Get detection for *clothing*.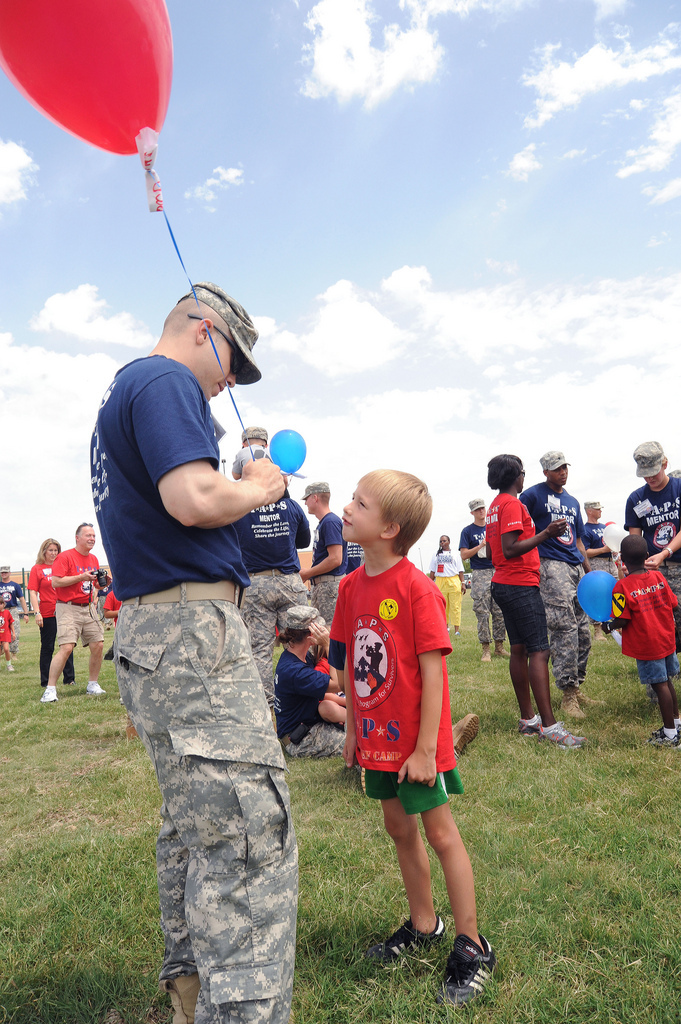
Detection: left=460, top=513, right=508, bottom=637.
